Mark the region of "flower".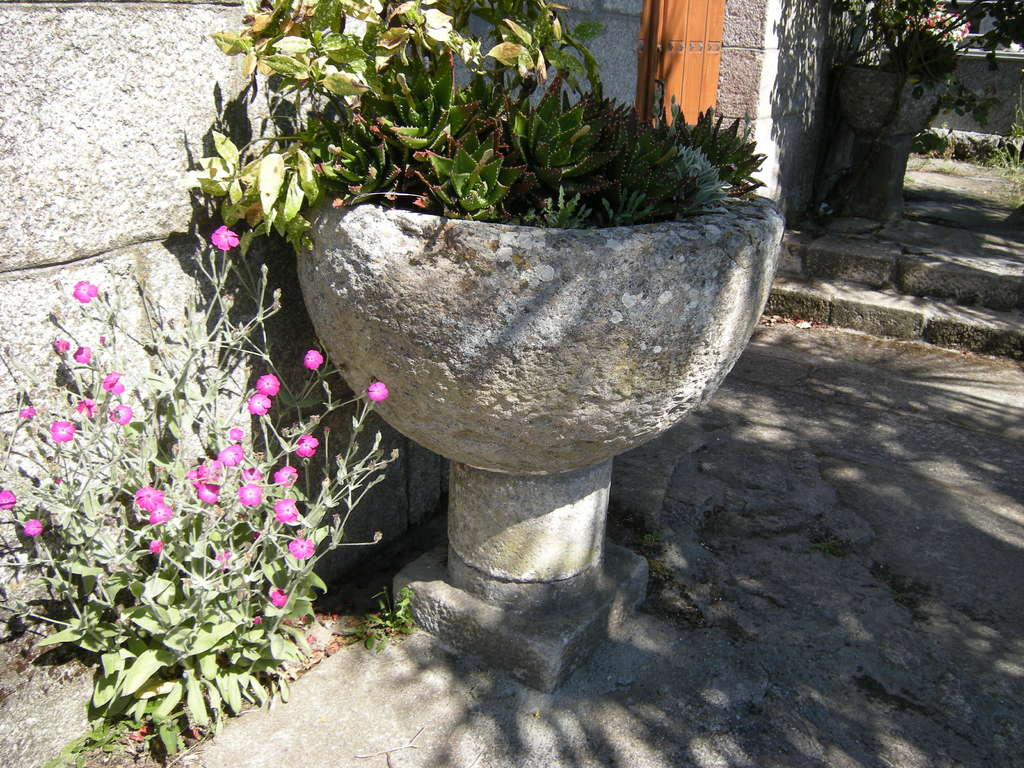
Region: [211, 220, 236, 246].
